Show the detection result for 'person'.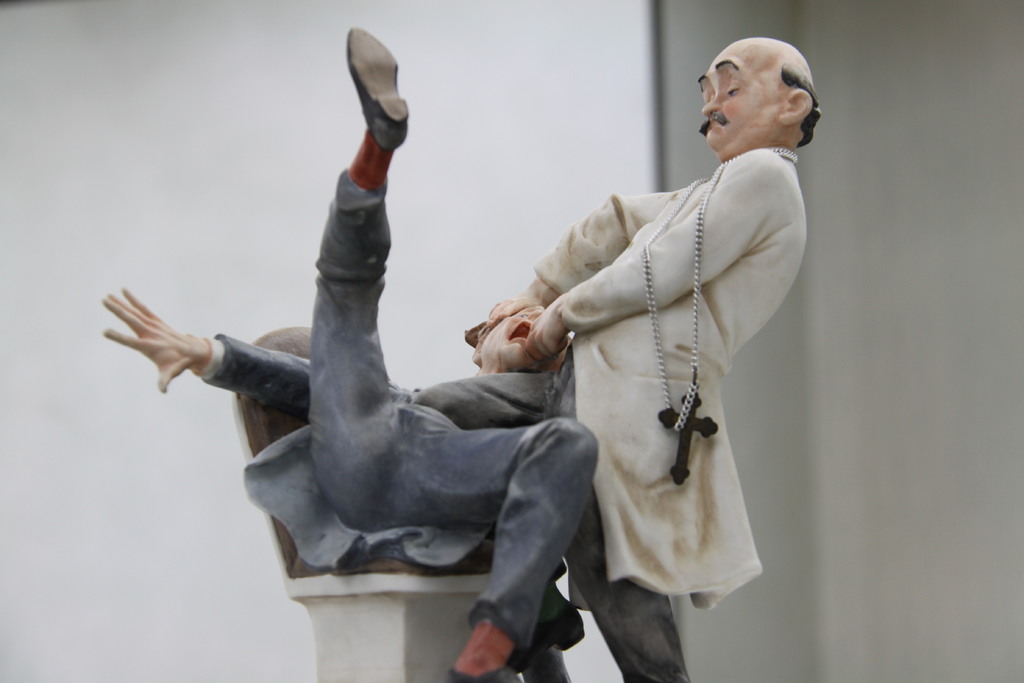
<region>519, 42, 835, 666</region>.
